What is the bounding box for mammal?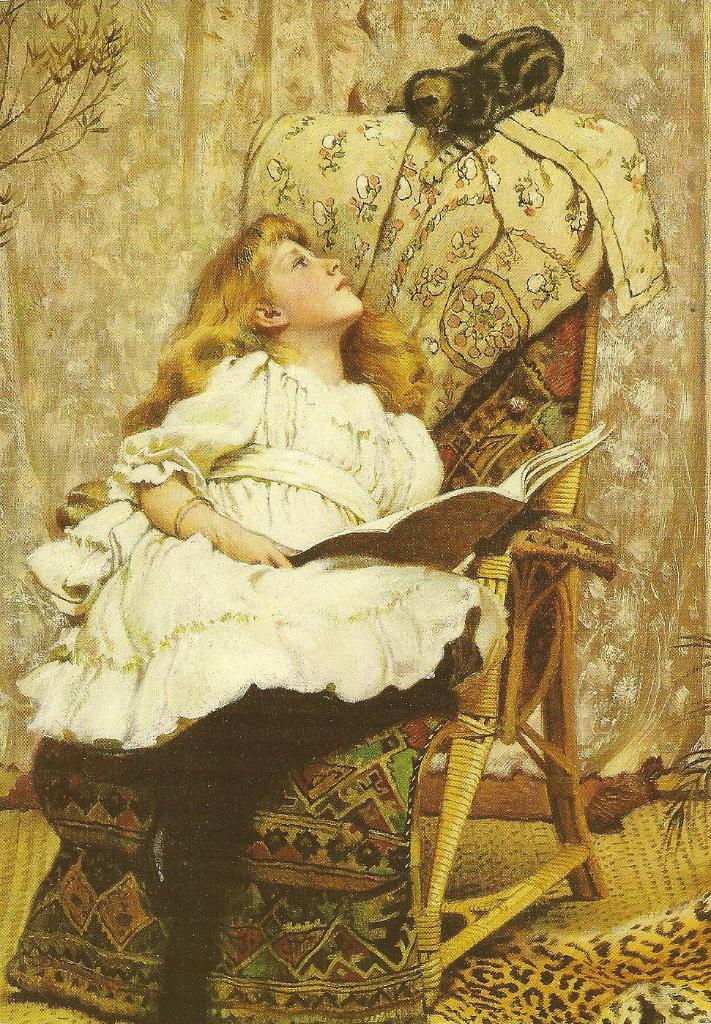
<region>389, 28, 566, 182</region>.
